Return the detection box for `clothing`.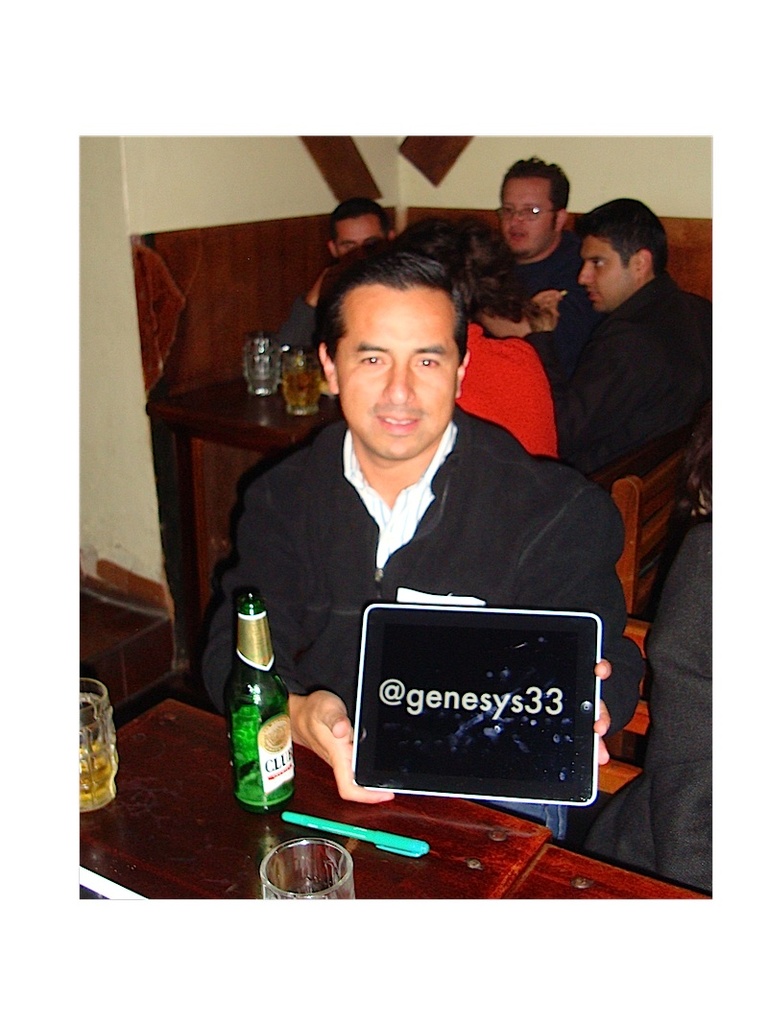
[483, 229, 593, 368].
